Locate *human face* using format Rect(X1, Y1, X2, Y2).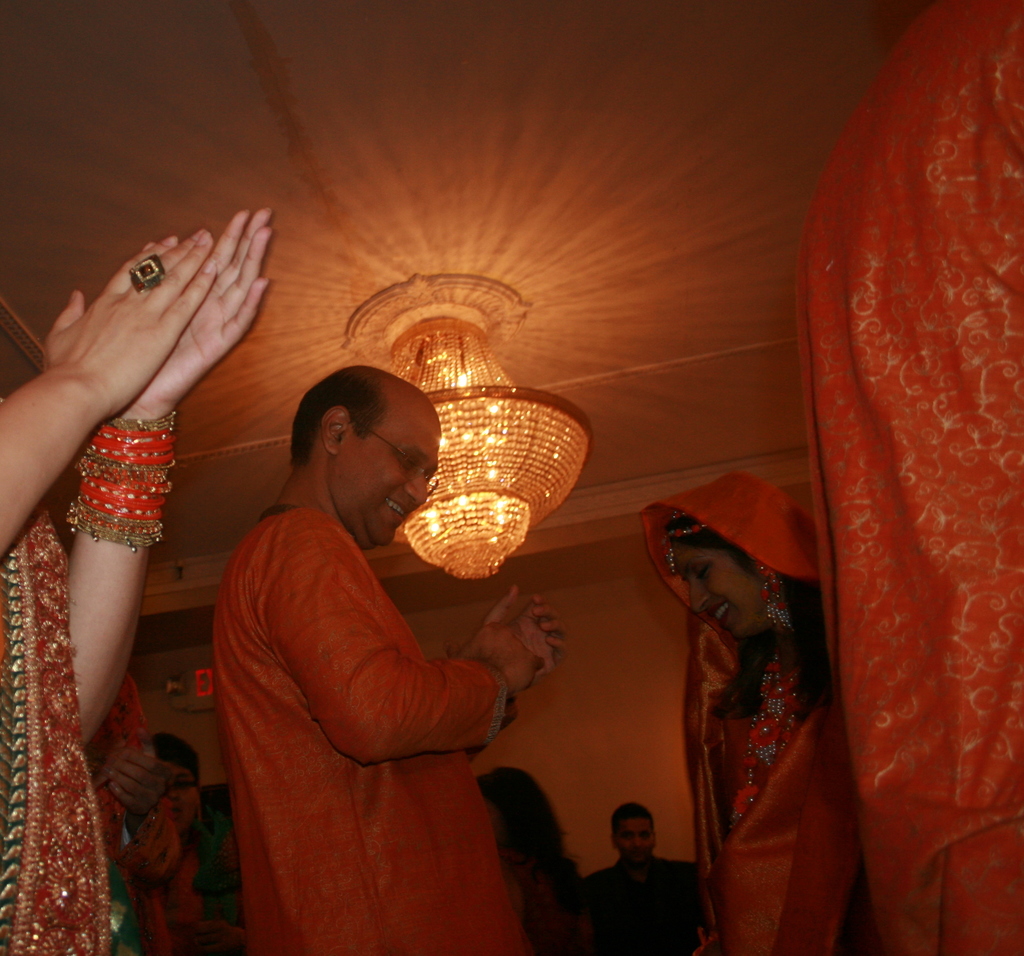
Rect(679, 539, 756, 640).
